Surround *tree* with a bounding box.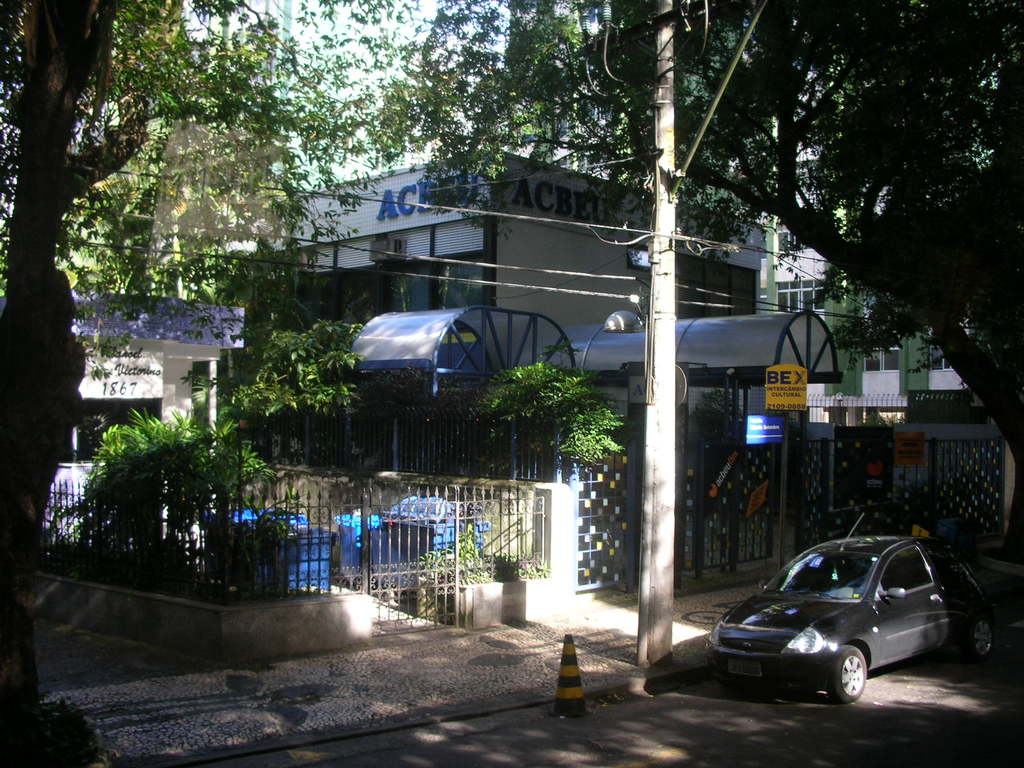
pyautogui.locateOnScreen(474, 348, 639, 495).
